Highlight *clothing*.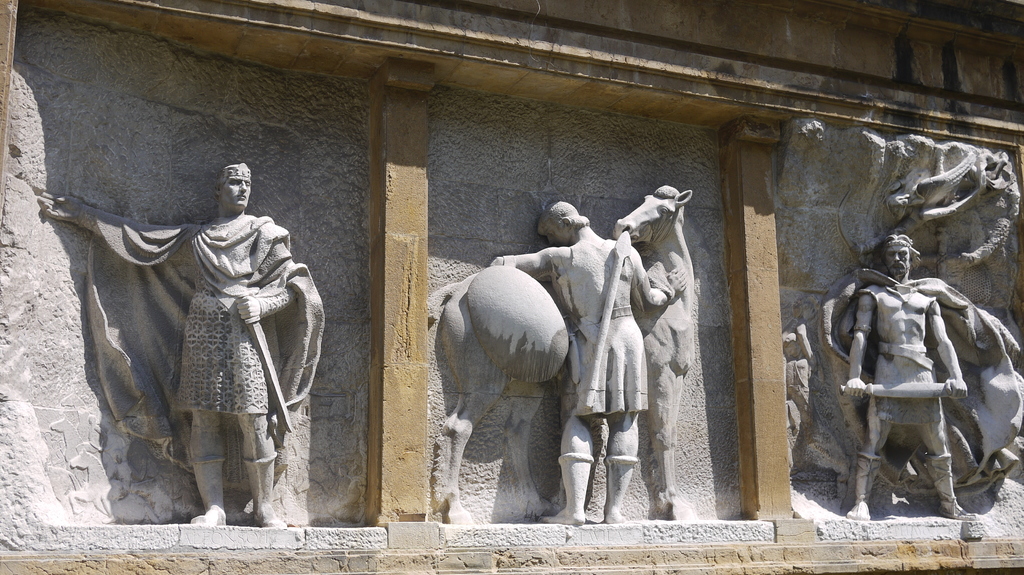
Highlighted region: {"left": 144, "top": 184, "right": 308, "bottom": 471}.
